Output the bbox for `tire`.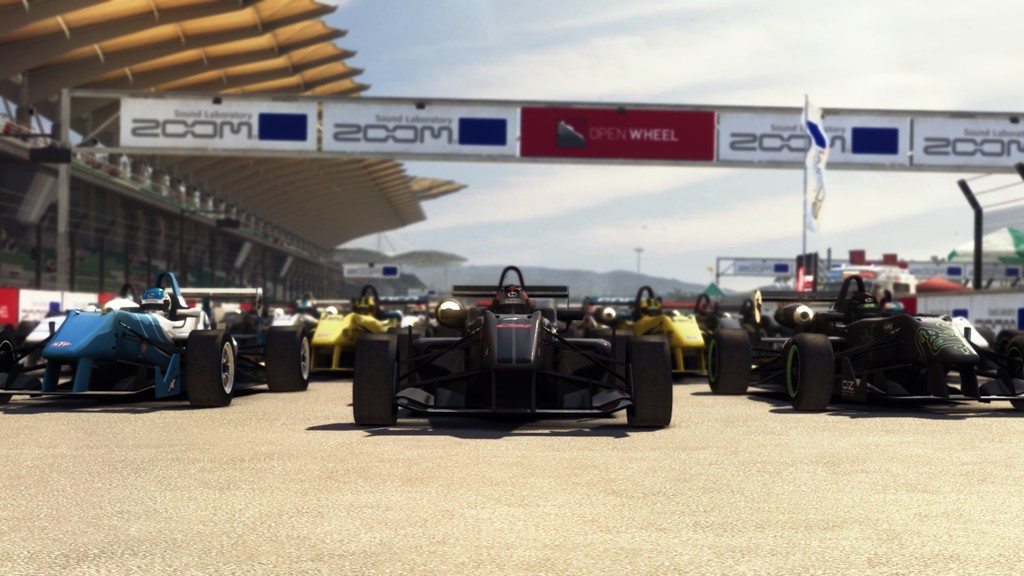
(264,324,312,389).
